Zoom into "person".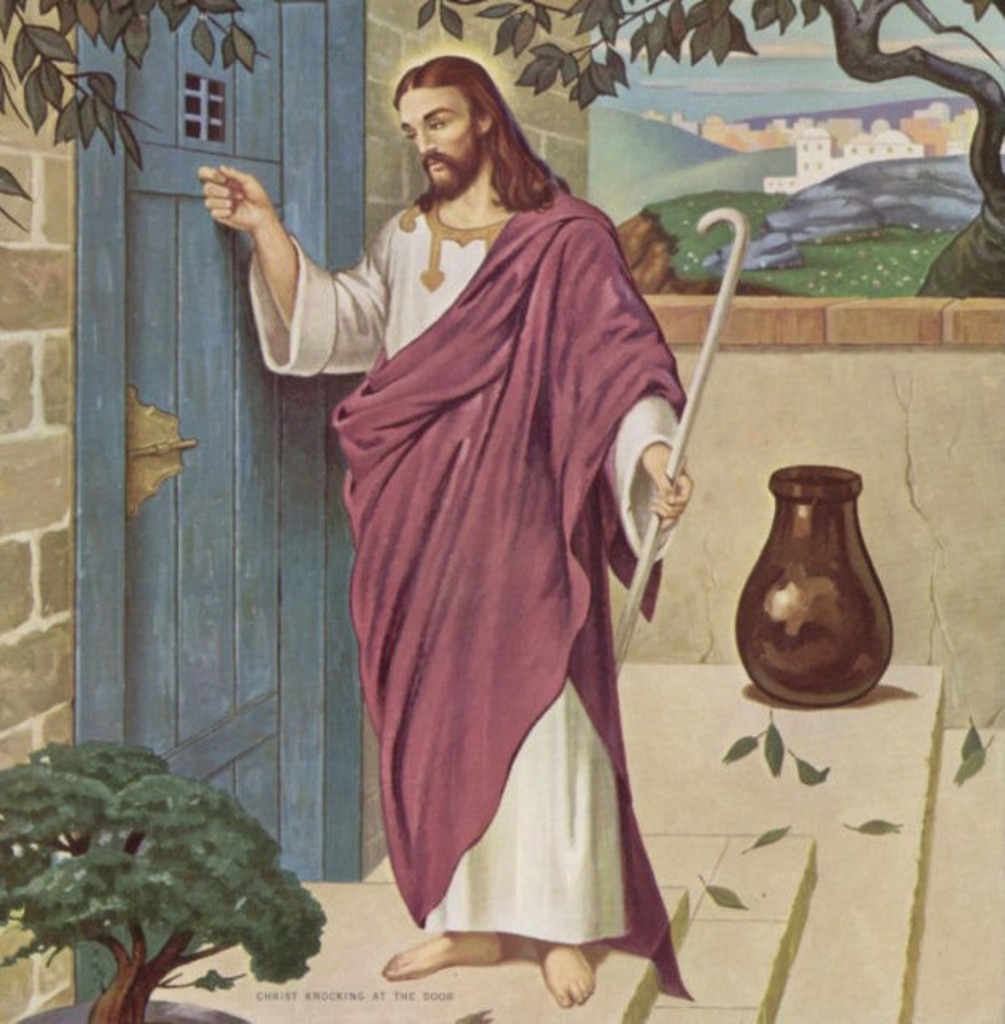
Zoom target: [x1=249, y1=0, x2=717, y2=1023].
